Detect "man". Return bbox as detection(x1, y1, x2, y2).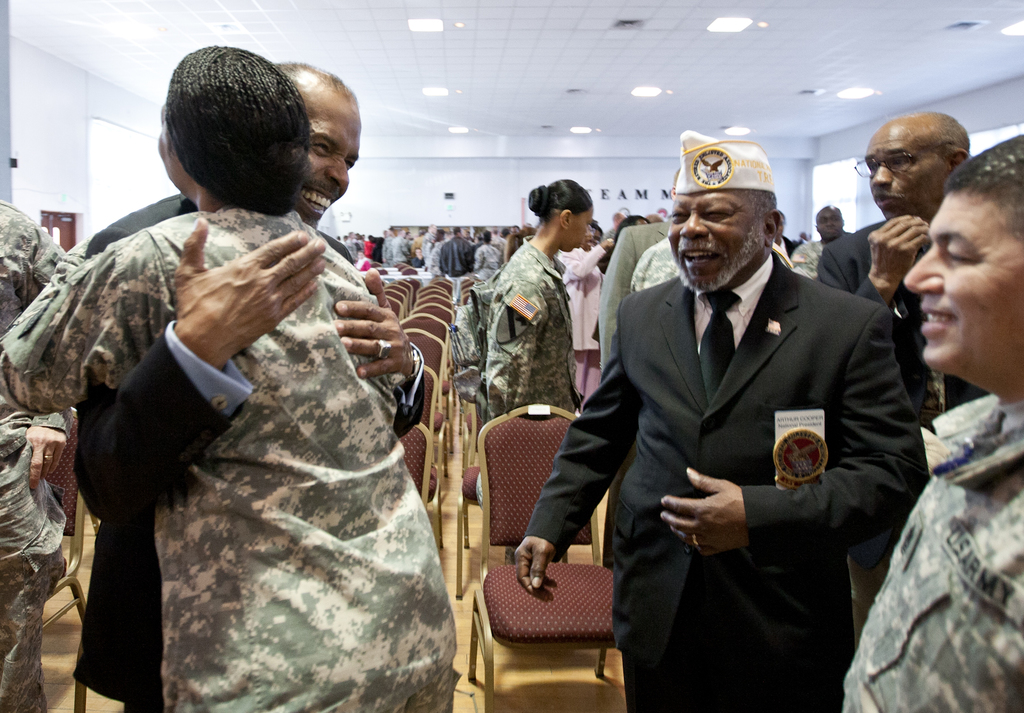
detection(573, 136, 908, 702).
